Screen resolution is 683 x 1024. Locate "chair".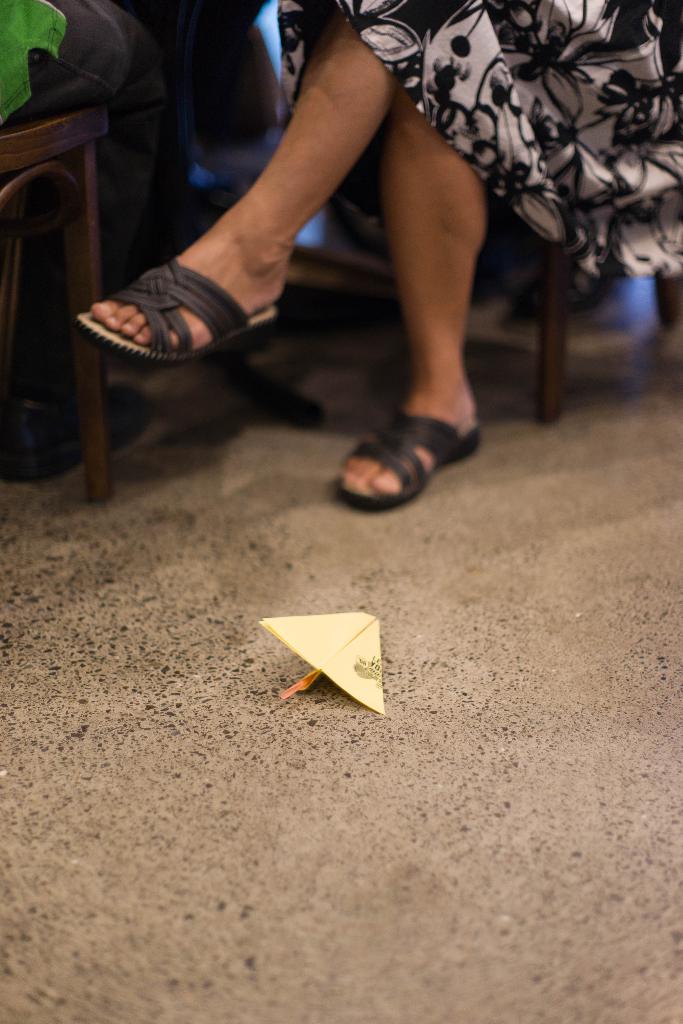
box=[523, 225, 682, 426].
